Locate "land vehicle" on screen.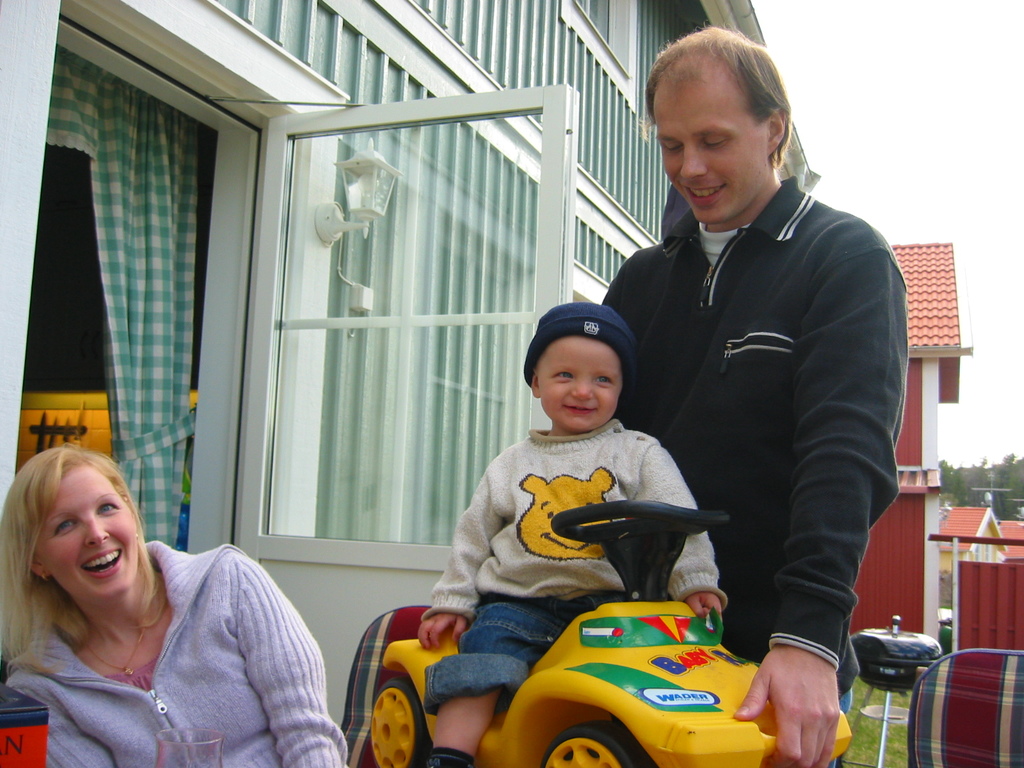
On screen at [355,472,864,767].
